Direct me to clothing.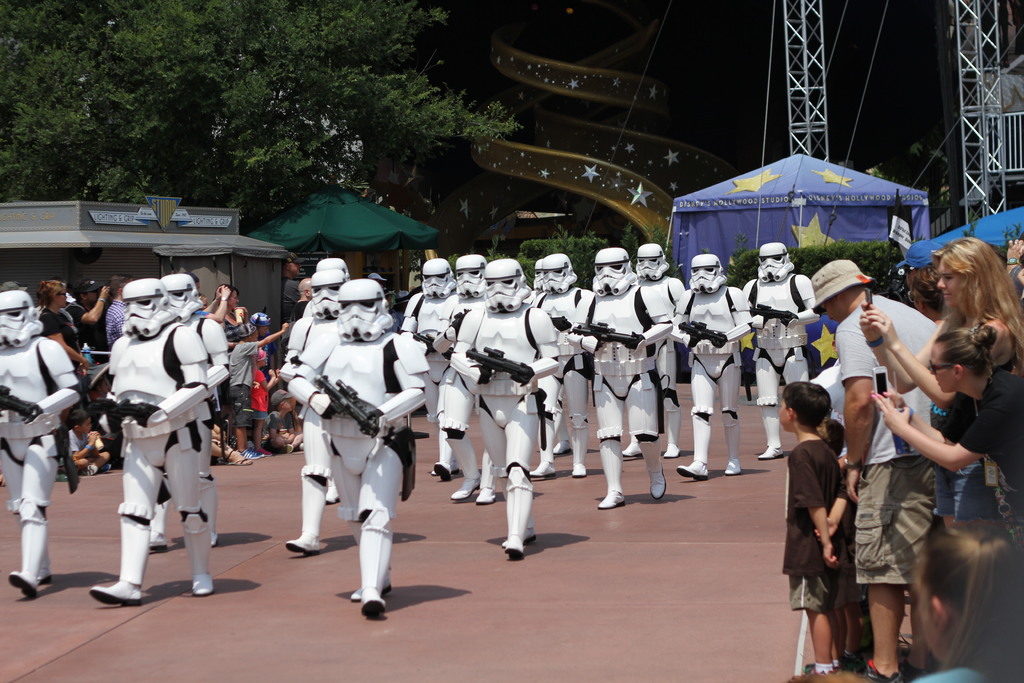
Direction: Rect(280, 277, 300, 355).
